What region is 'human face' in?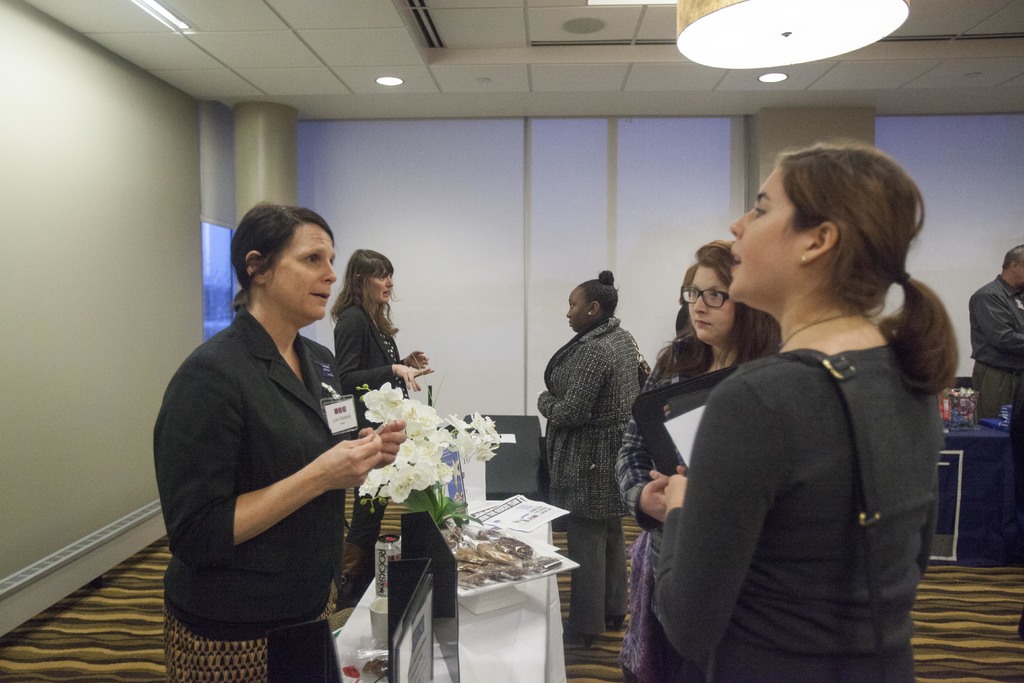
crop(568, 288, 593, 333).
